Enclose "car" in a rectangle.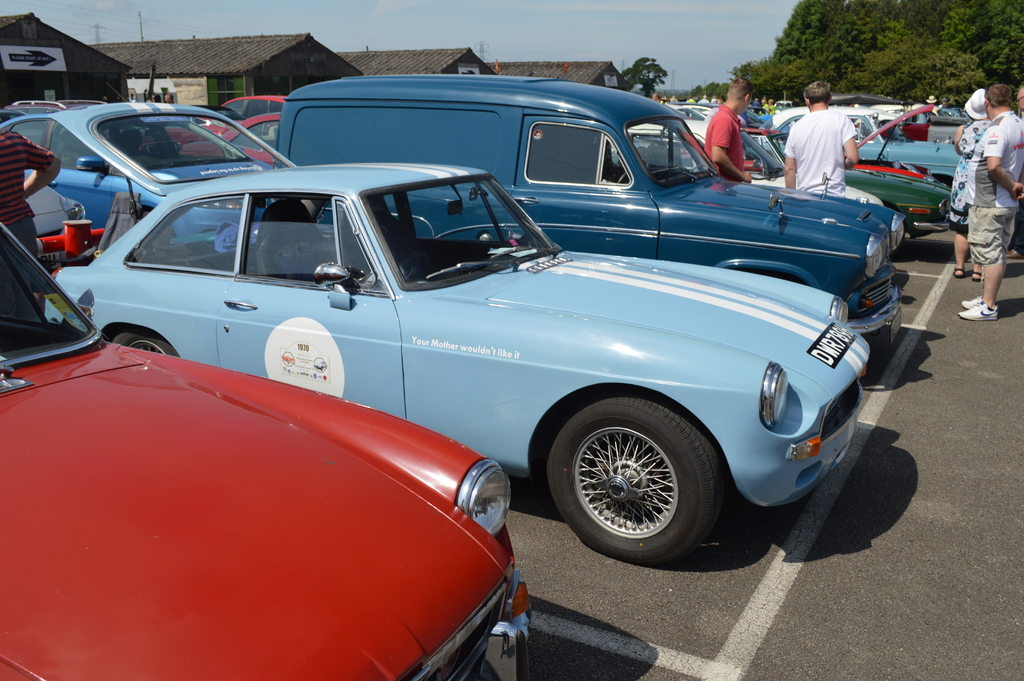
(left=772, top=110, right=964, bottom=192).
